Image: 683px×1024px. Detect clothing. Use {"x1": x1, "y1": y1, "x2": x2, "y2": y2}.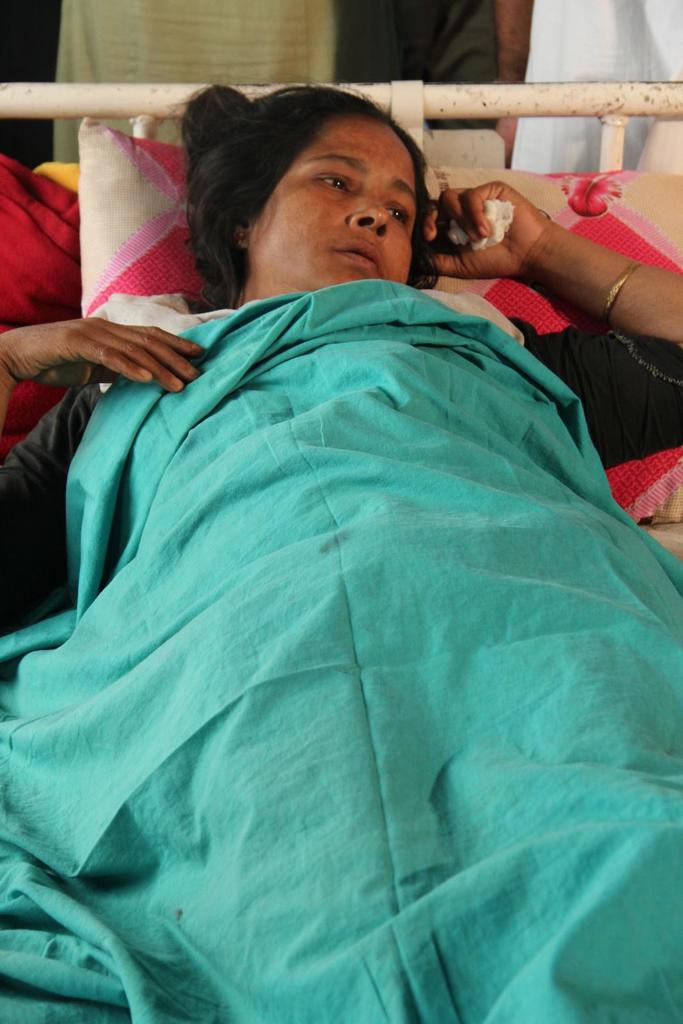
{"x1": 0, "y1": 316, "x2": 682, "y2": 637}.
